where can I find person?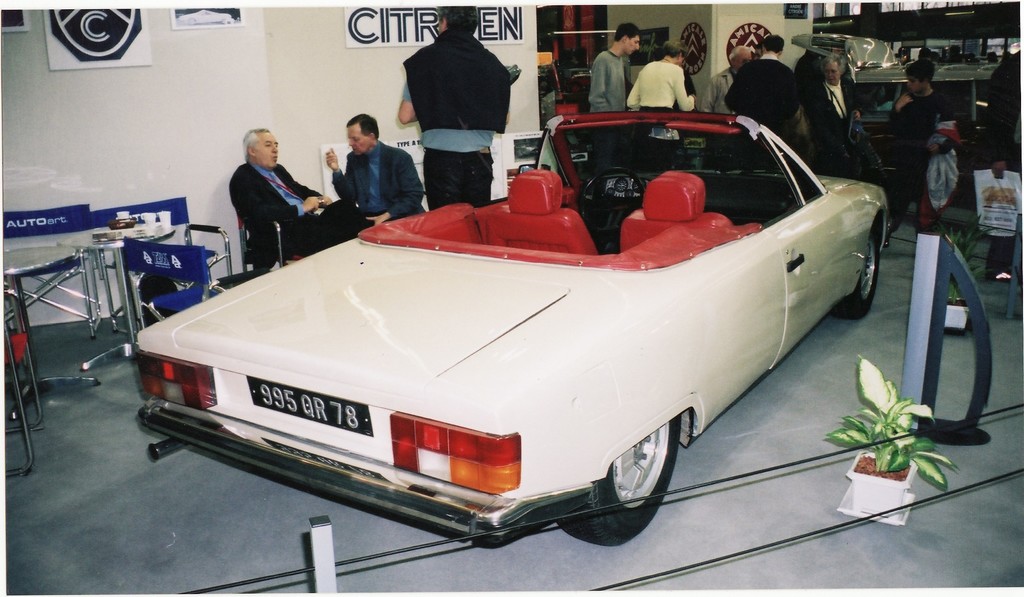
You can find it at rect(625, 33, 694, 120).
